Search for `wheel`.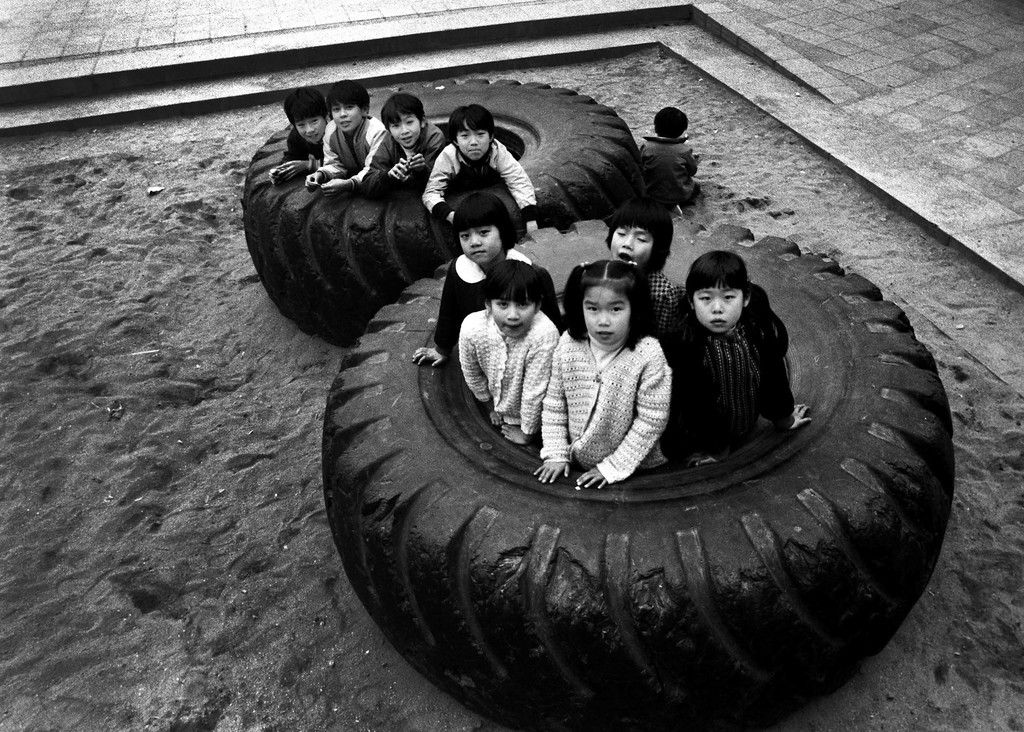
Found at locate(376, 280, 912, 689).
